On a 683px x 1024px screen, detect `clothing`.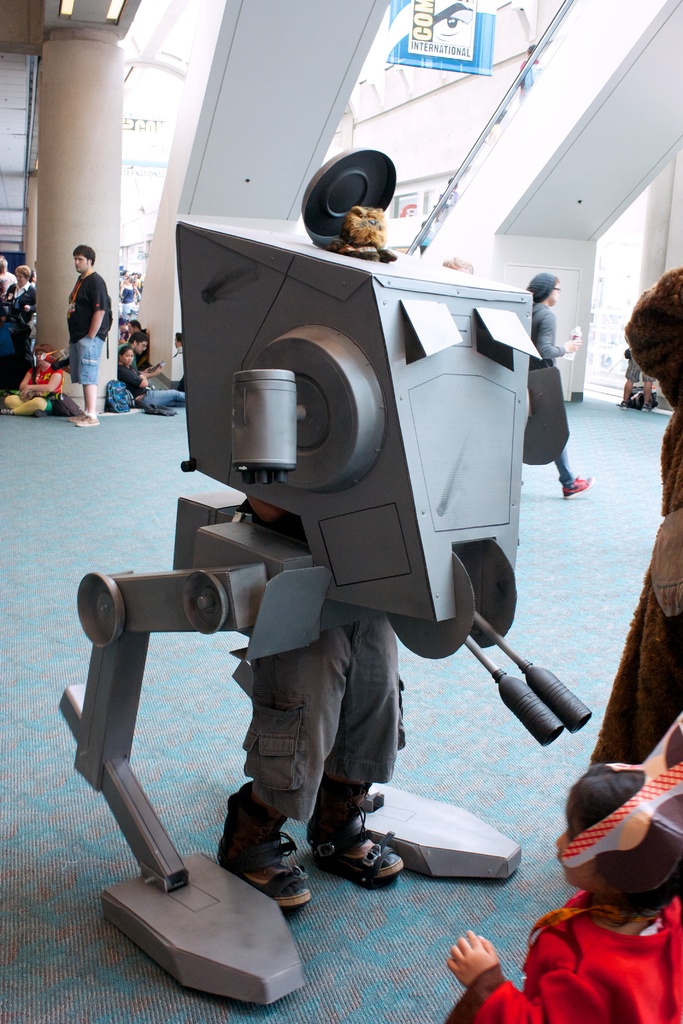
<region>0, 276, 42, 388</region>.
